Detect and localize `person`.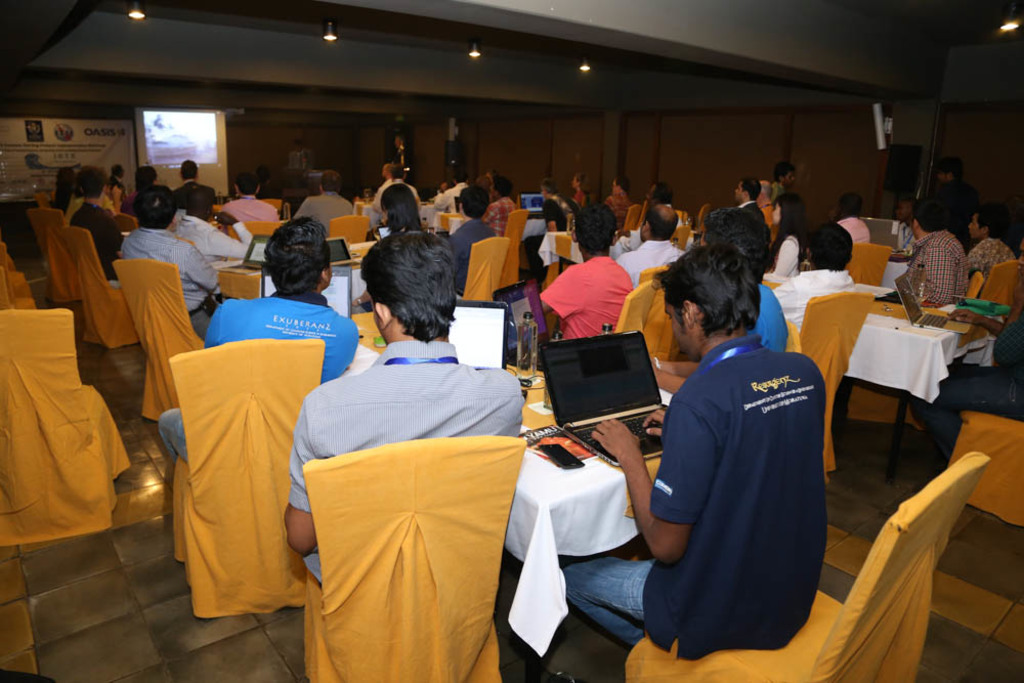
Localized at left=476, top=173, right=516, bottom=232.
